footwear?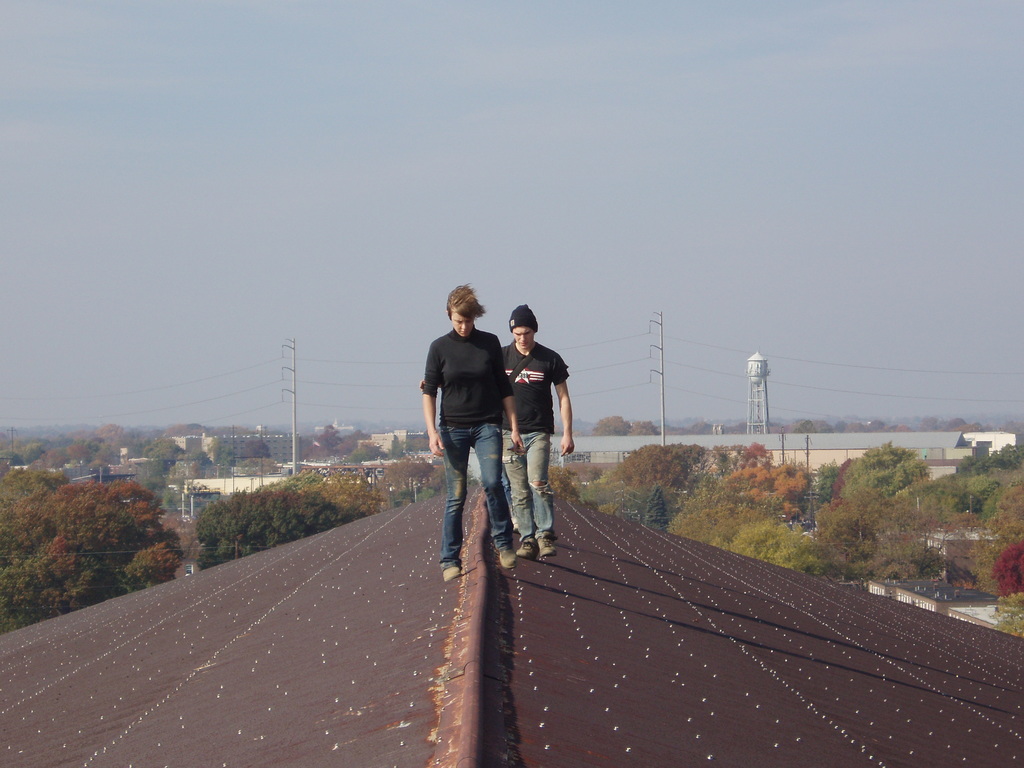
bbox=[442, 563, 465, 580]
